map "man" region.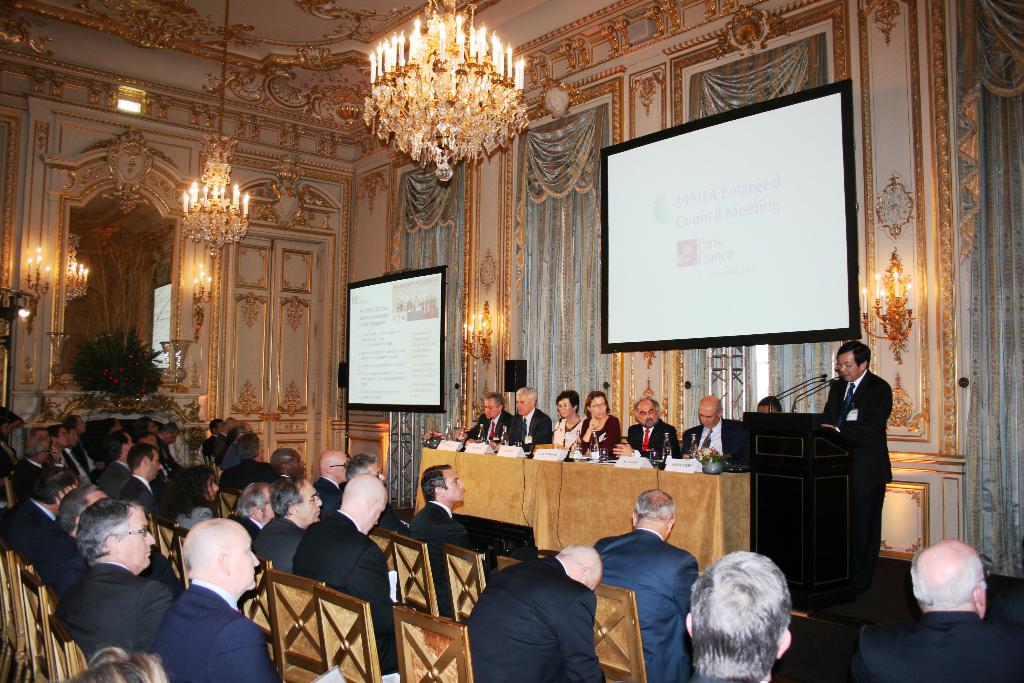
Mapped to region(685, 551, 791, 682).
